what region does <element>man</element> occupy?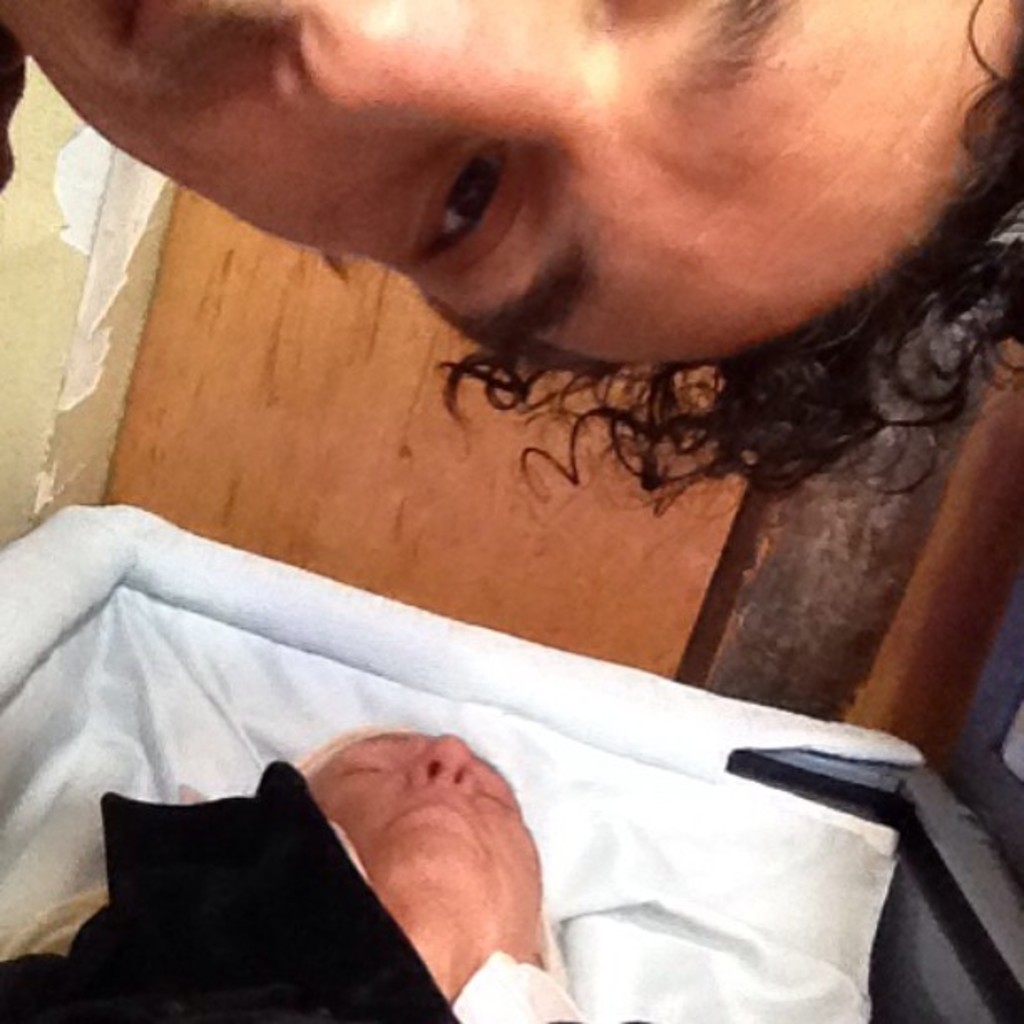
0, 694, 676, 1022.
